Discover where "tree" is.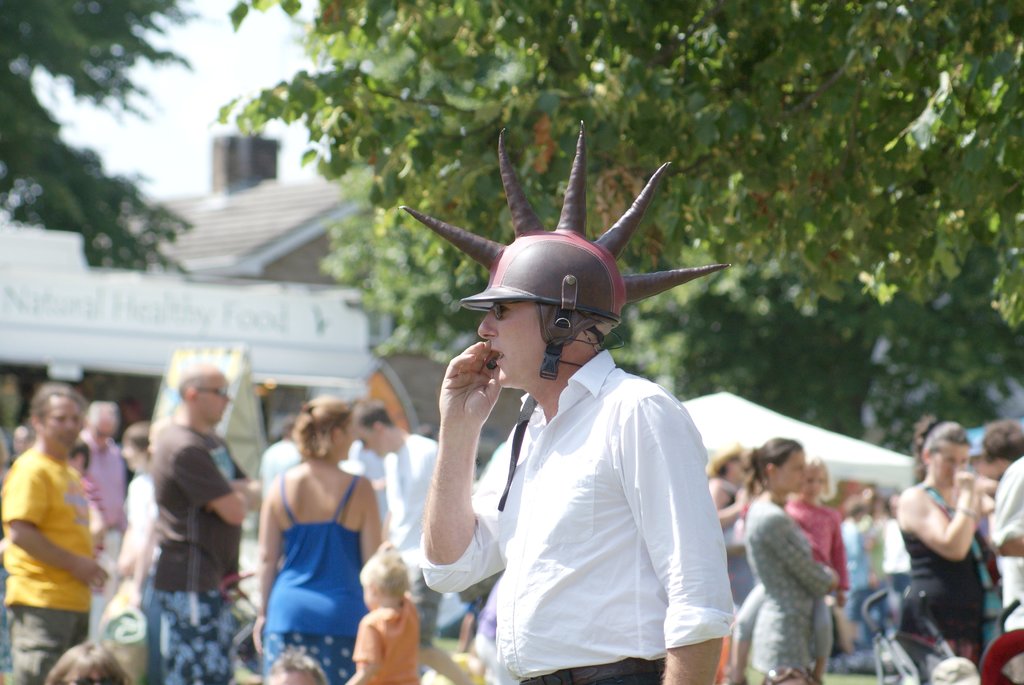
Discovered at BBox(212, 0, 1023, 466).
